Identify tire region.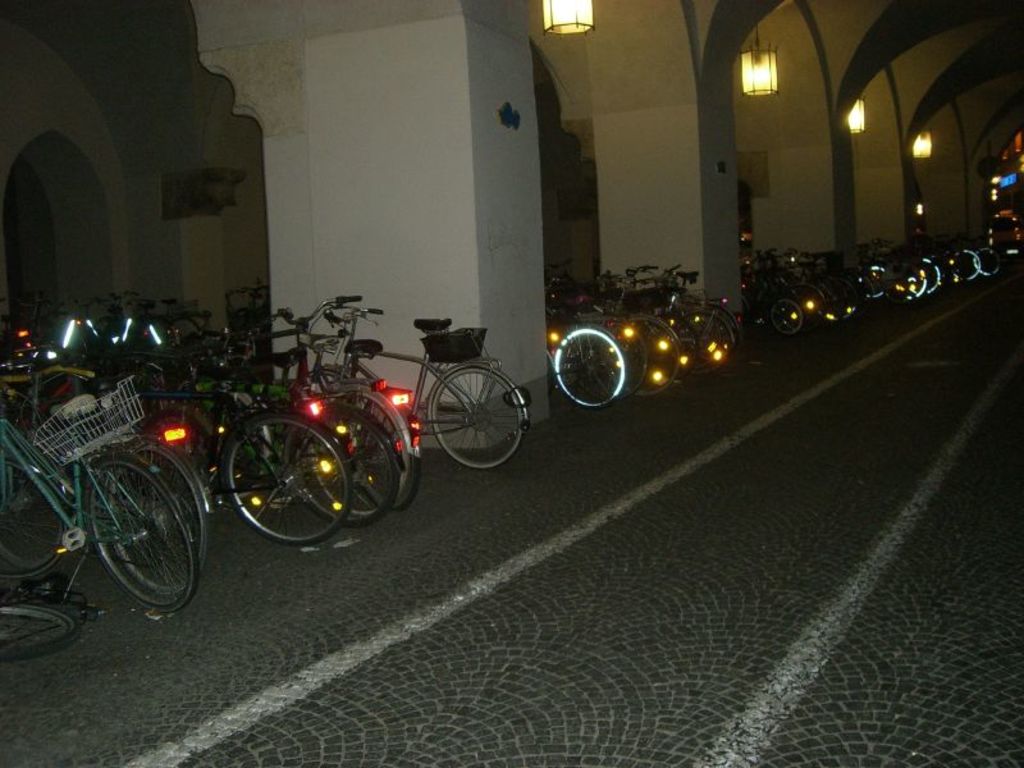
Region: BBox(0, 449, 69, 575).
